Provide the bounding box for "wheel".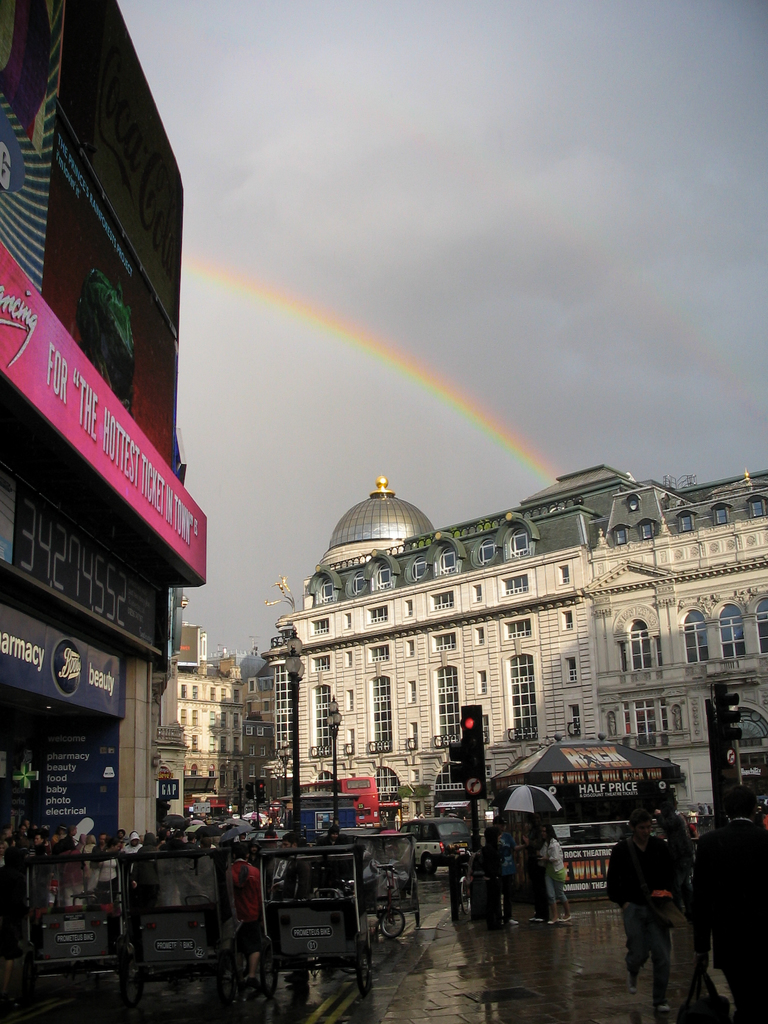
(left=340, top=961, right=359, bottom=973).
